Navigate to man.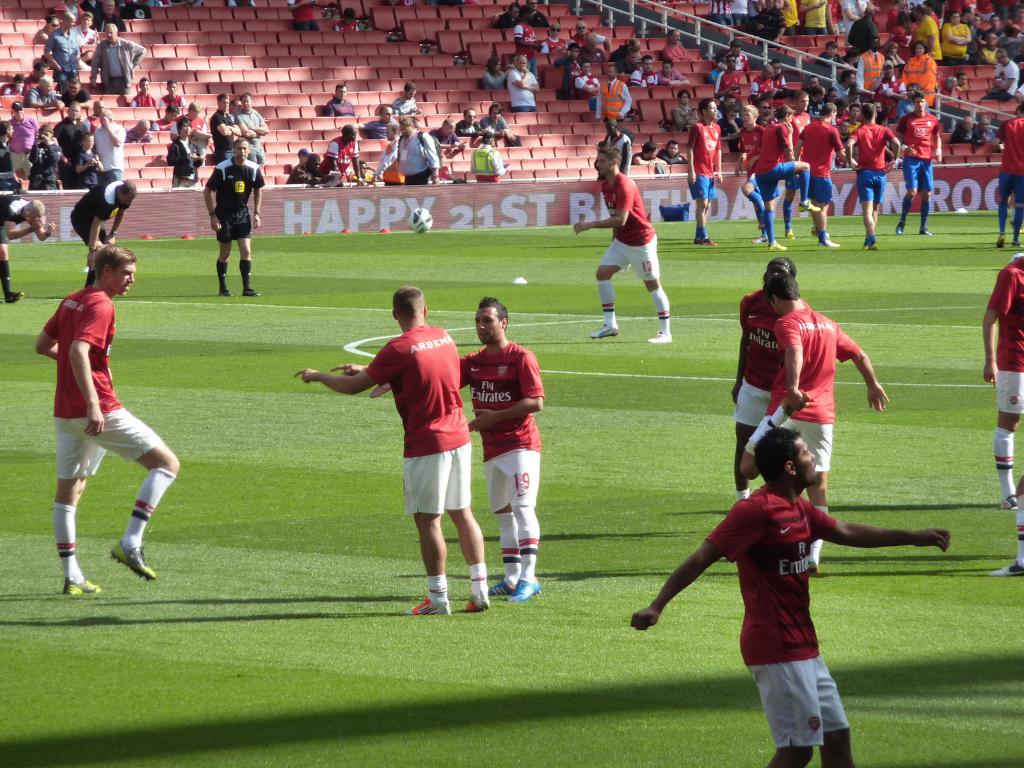
Navigation target: x1=68 y1=182 x2=138 y2=292.
